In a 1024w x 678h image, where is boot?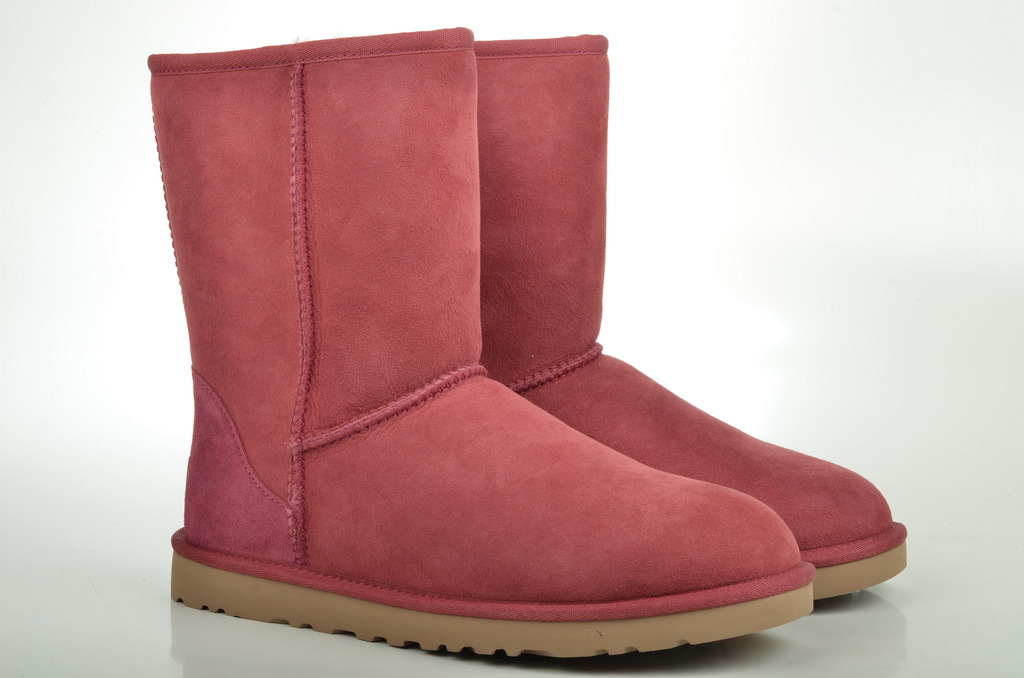
<bbox>170, 22, 813, 624</bbox>.
